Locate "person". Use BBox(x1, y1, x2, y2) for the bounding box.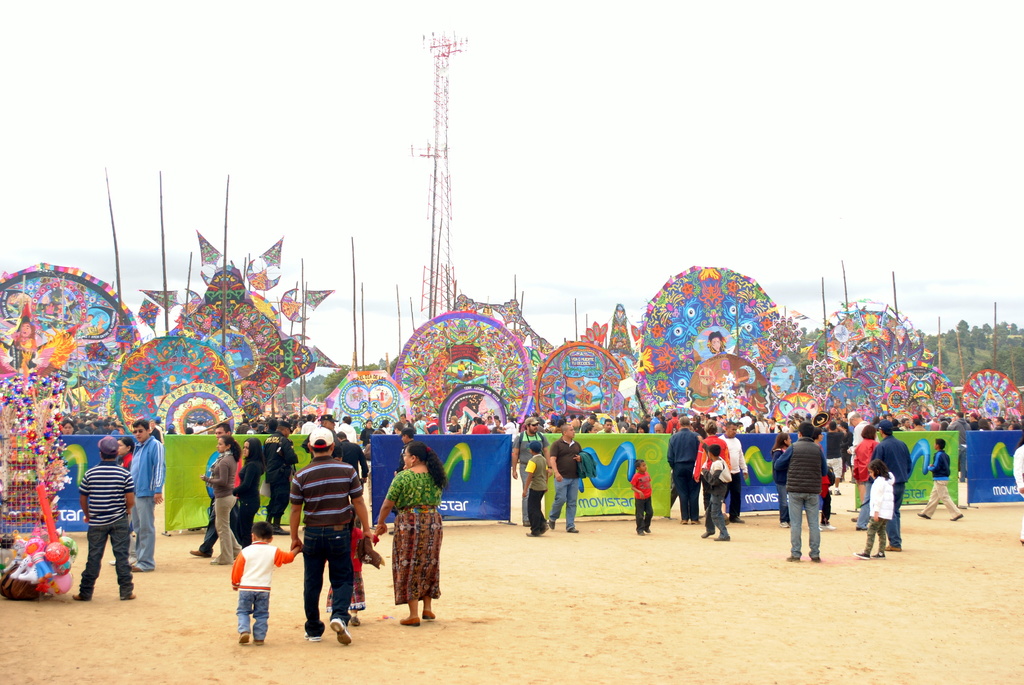
BBox(521, 437, 550, 541).
